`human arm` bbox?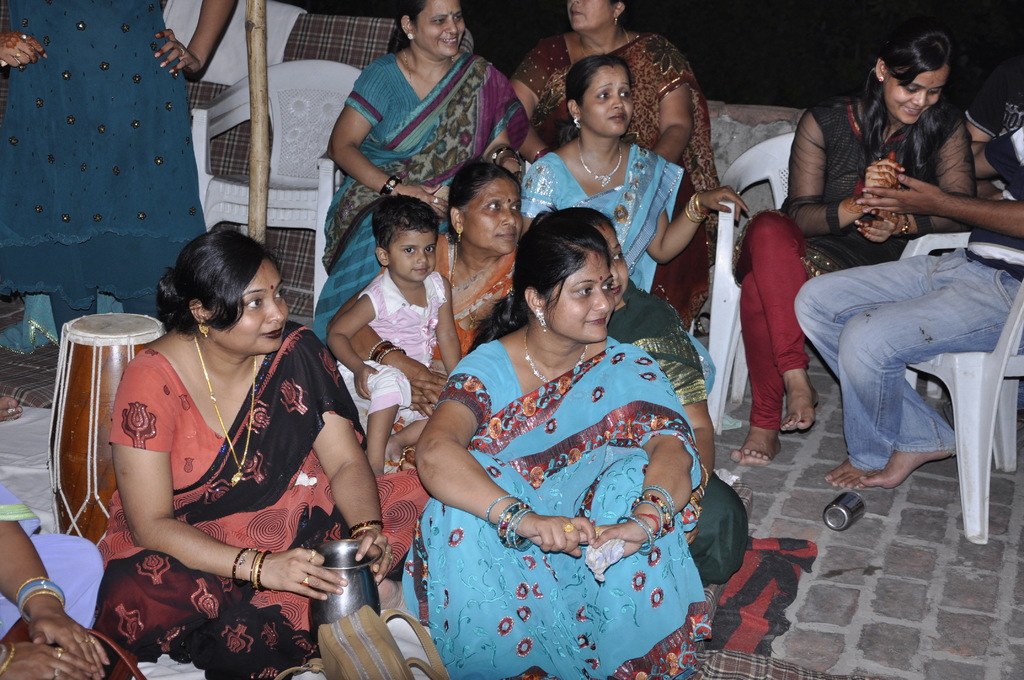
bbox(314, 321, 402, 591)
